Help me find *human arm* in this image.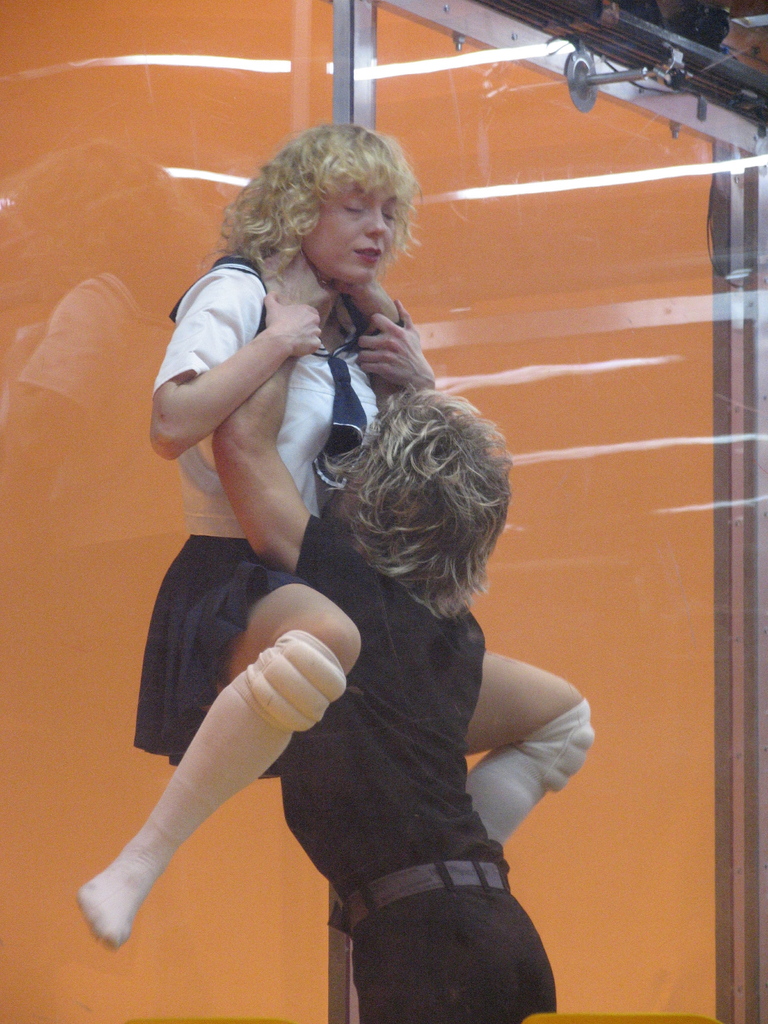
Found it: l=353, t=296, r=443, b=394.
